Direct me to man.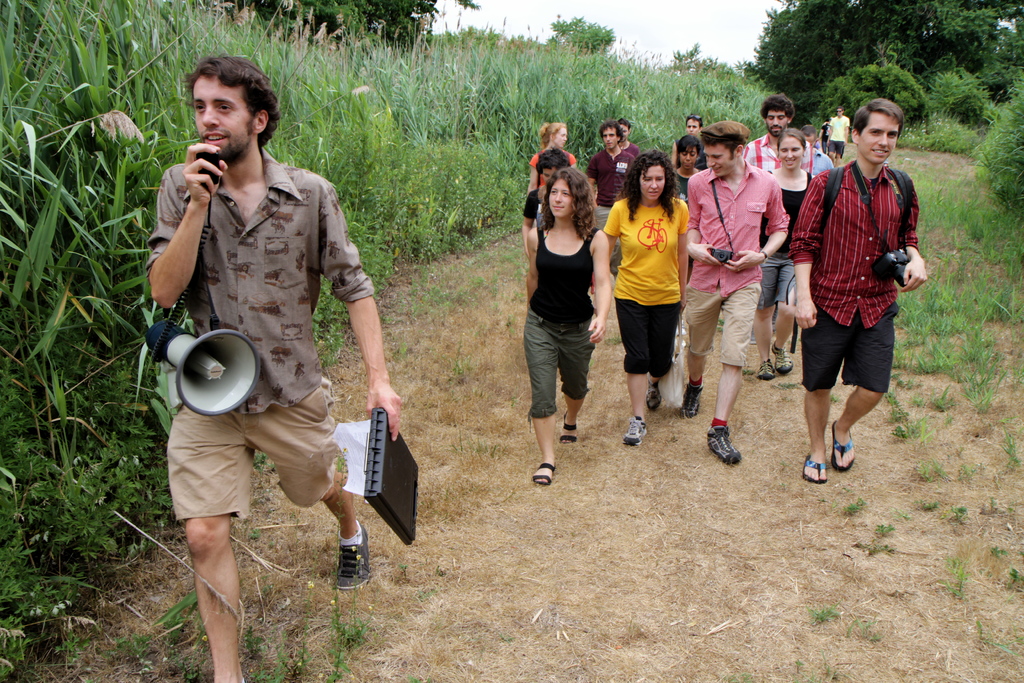
Direction: [x1=778, y1=97, x2=922, y2=486].
